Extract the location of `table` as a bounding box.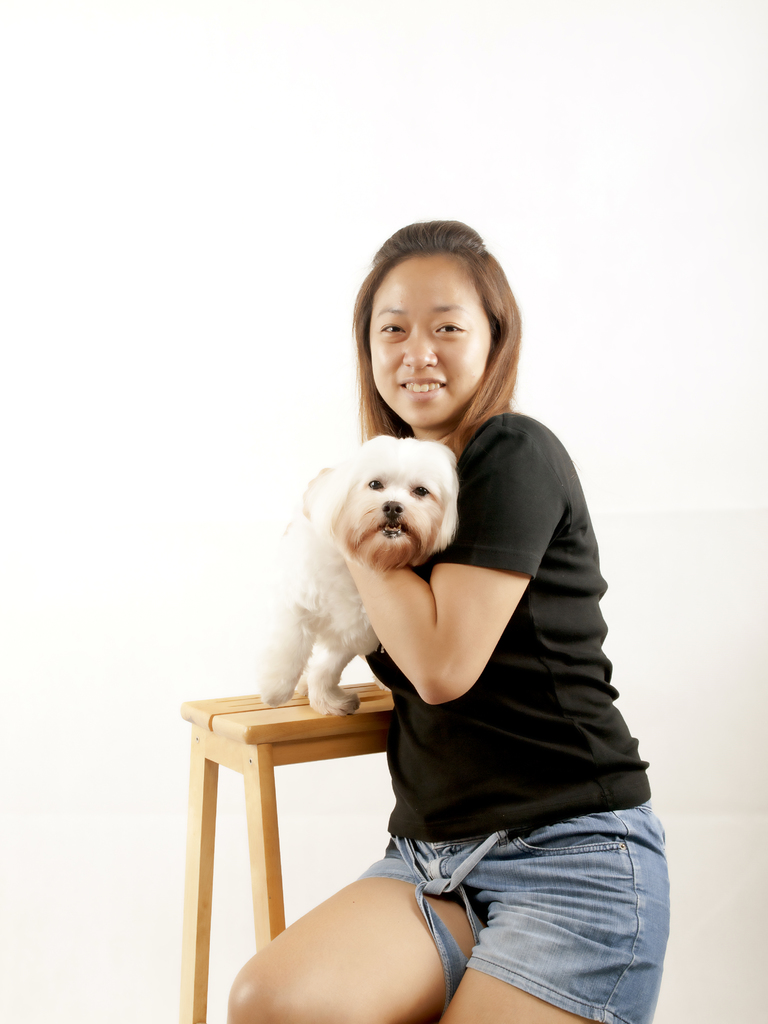
region(180, 665, 401, 1023).
